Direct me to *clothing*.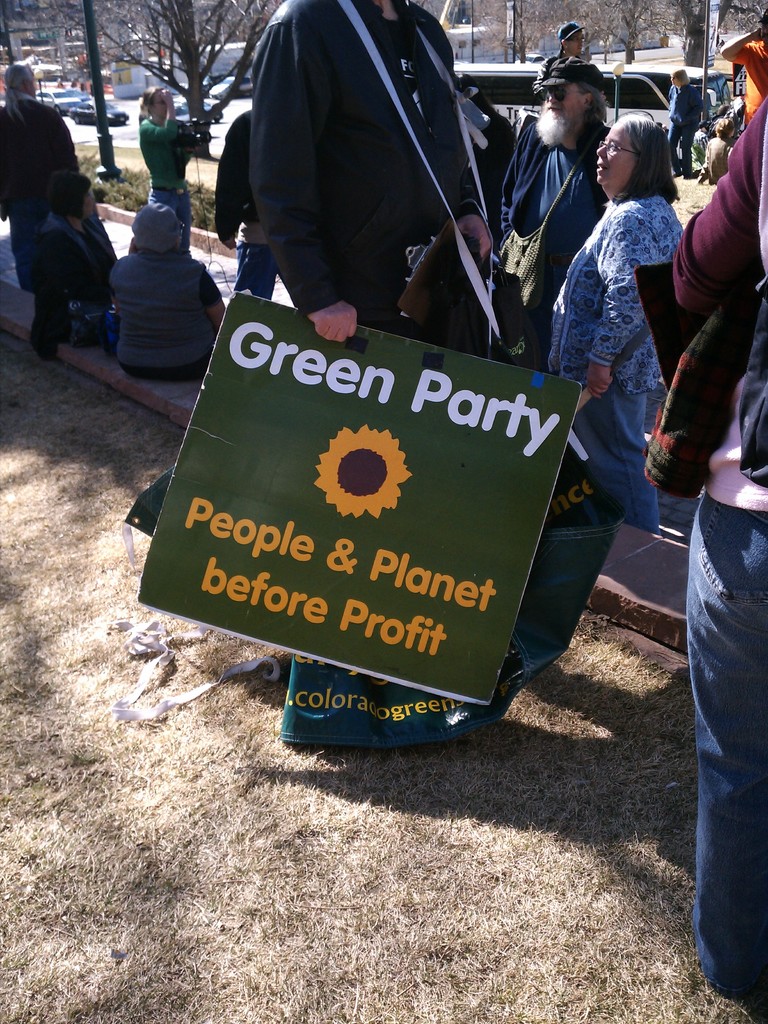
Direction: bbox=(551, 188, 682, 519).
